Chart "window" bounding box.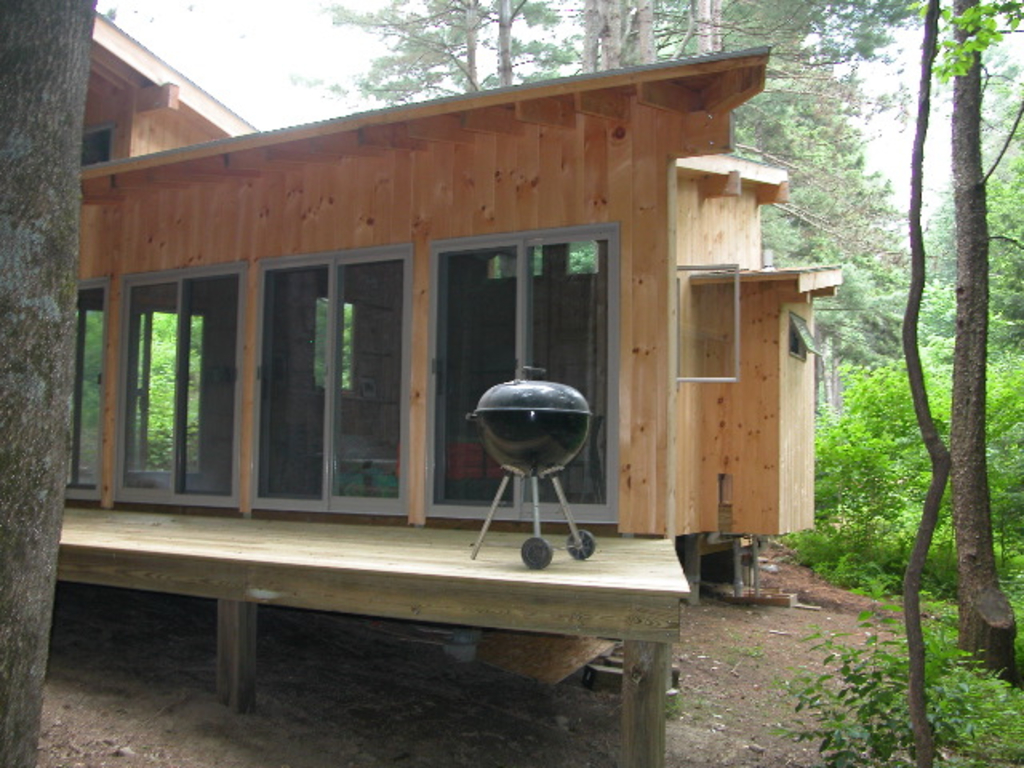
Charted: bbox=[64, 275, 107, 501].
